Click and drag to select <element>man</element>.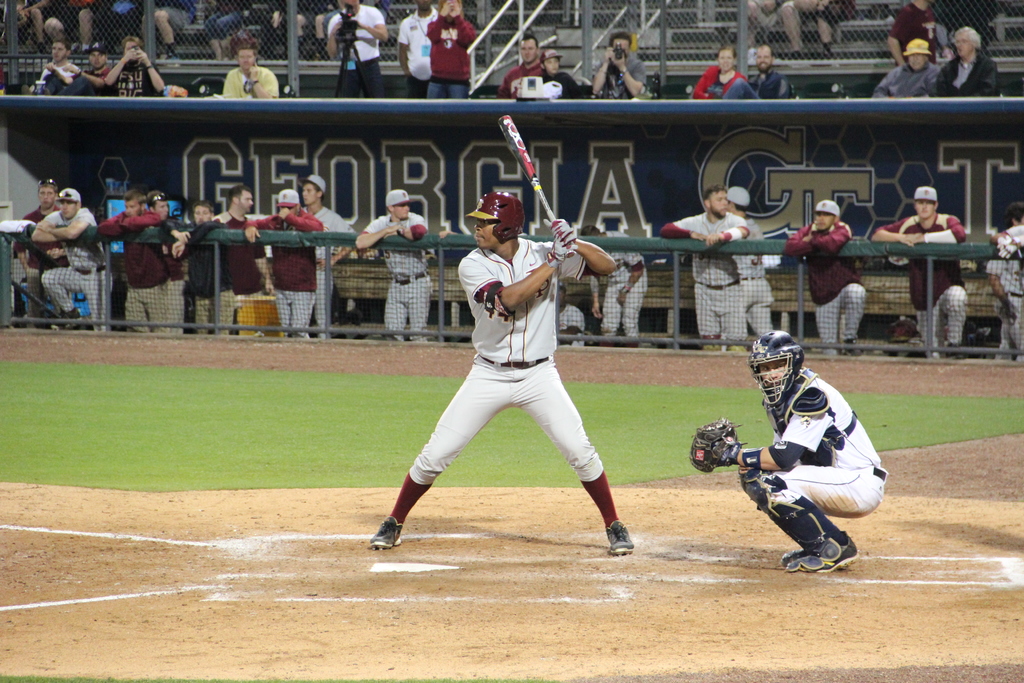
Selection: region(211, 185, 276, 336).
